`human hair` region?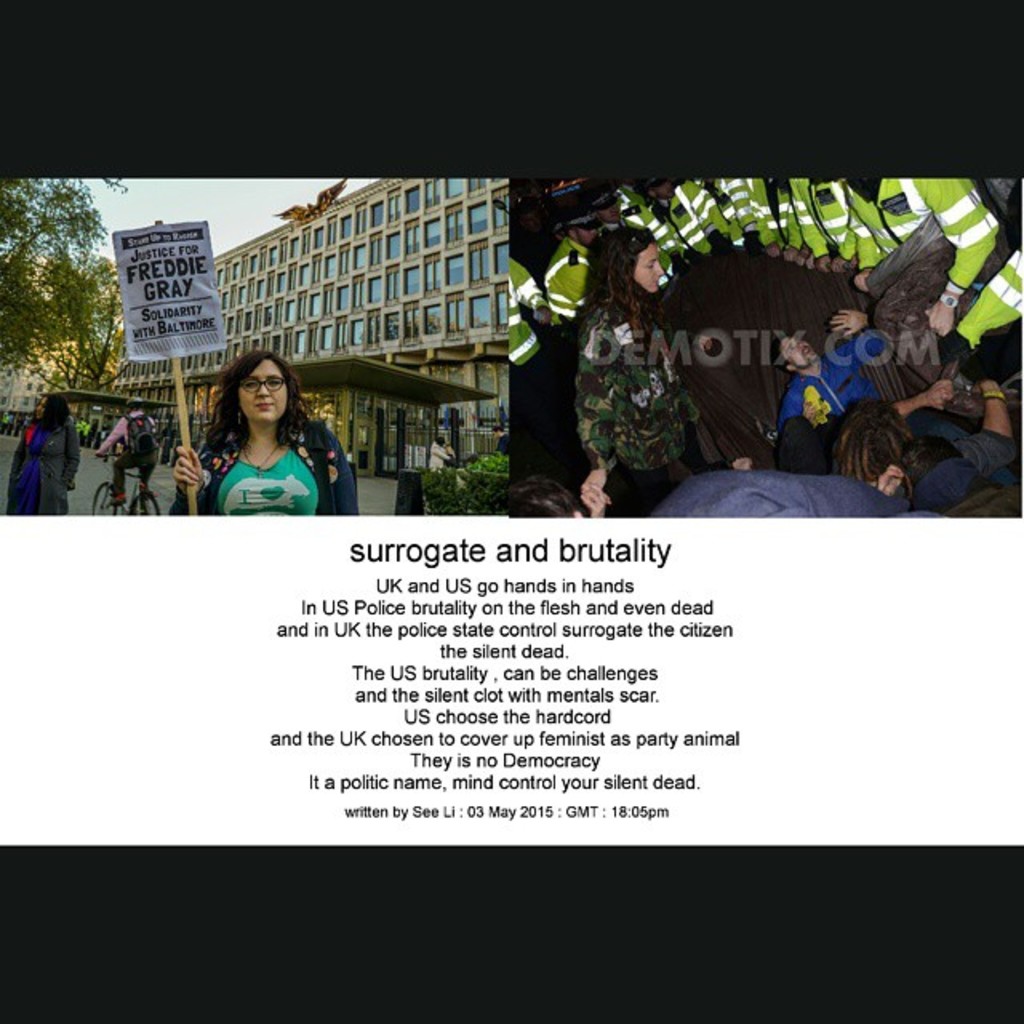
crop(829, 414, 909, 485)
